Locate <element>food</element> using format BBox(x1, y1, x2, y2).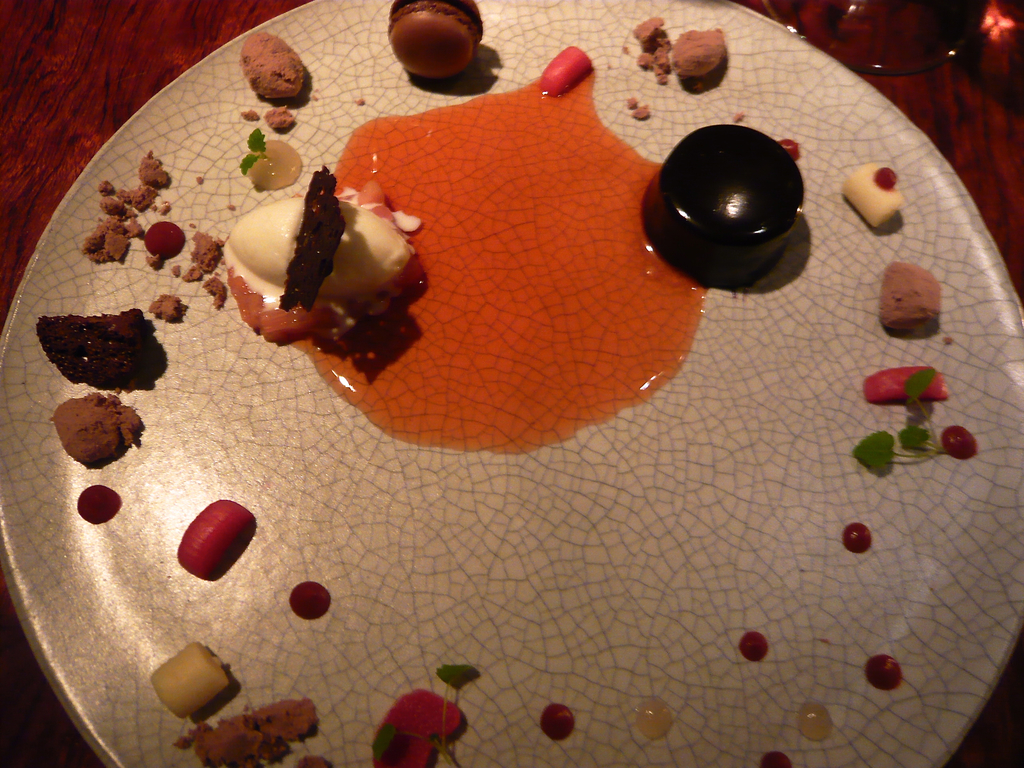
BBox(105, 19, 1003, 719).
